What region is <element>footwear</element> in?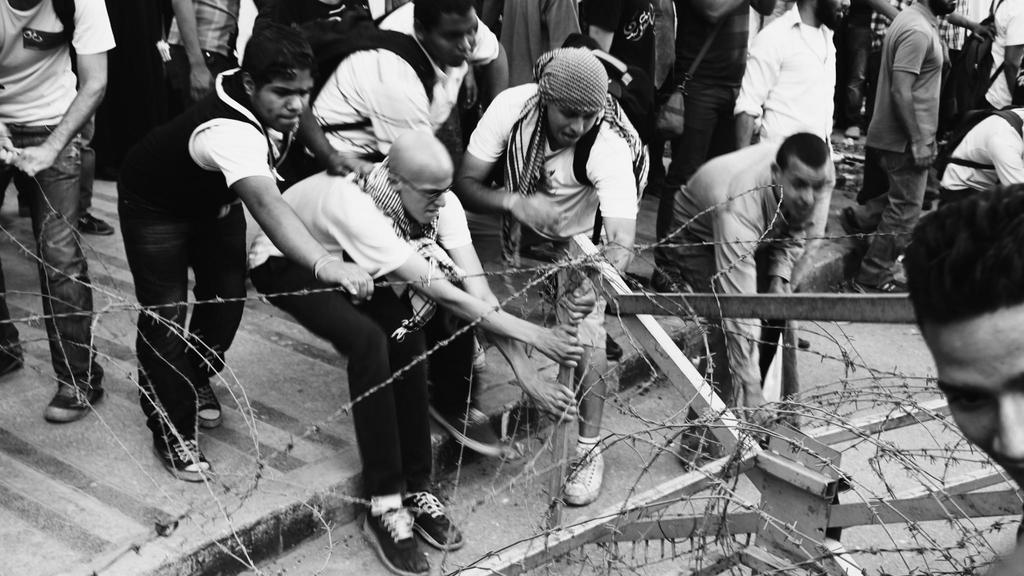
locate(401, 482, 469, 545).
